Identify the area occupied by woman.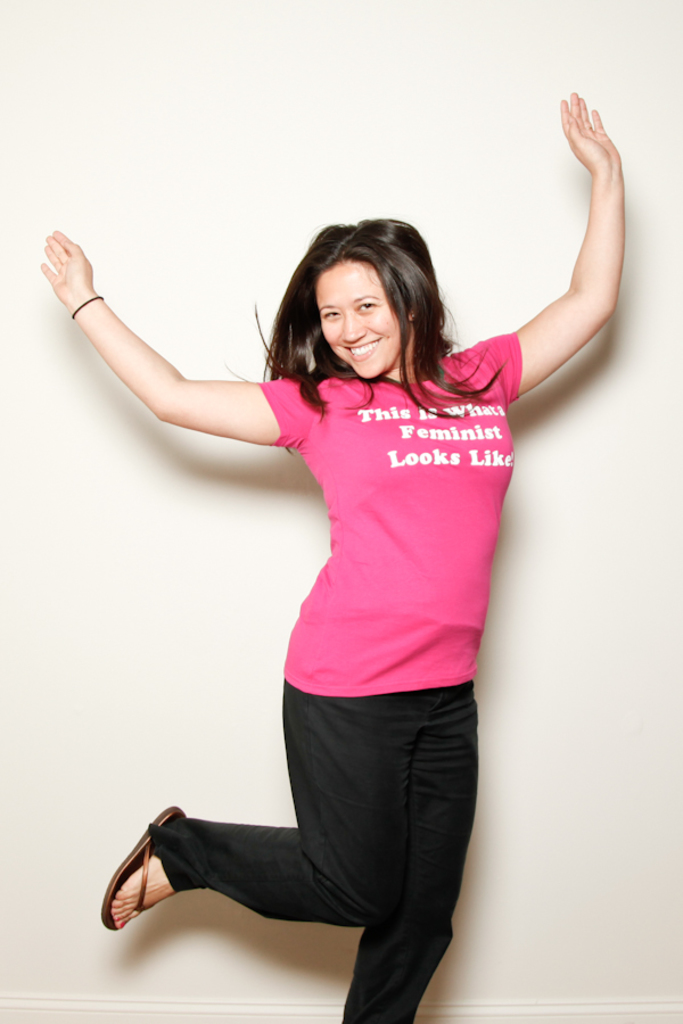
Area: crop(75, 159, 590, 977).
